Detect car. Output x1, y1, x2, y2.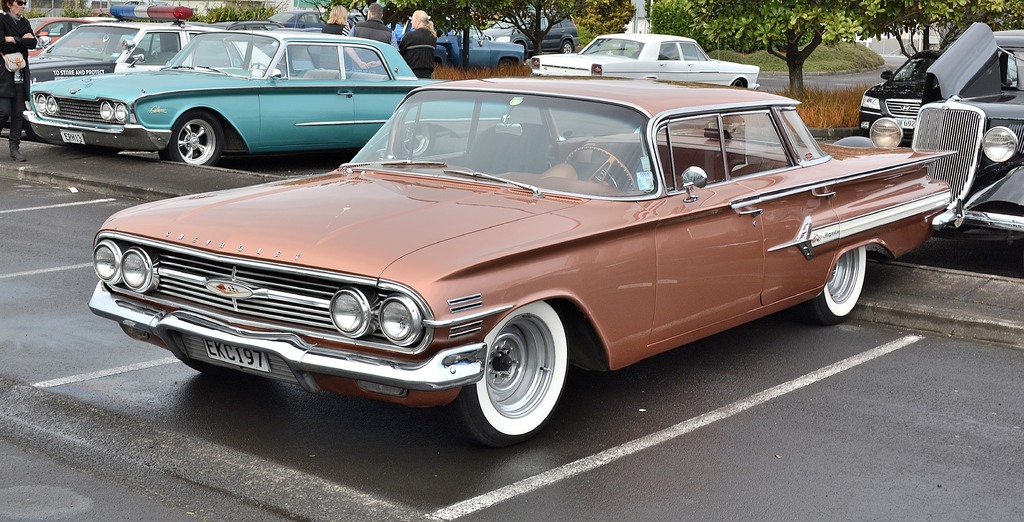
21, 27, 510, 167.
